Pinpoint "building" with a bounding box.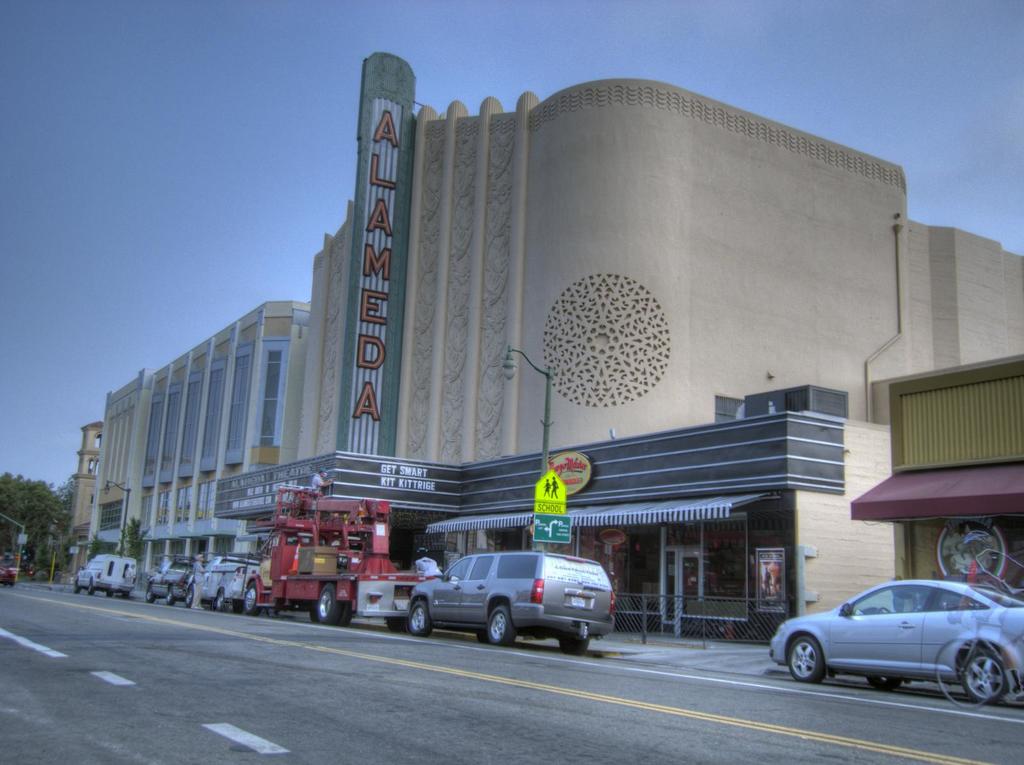
(x1=214, y1=51, x2=1023, y2=649).
